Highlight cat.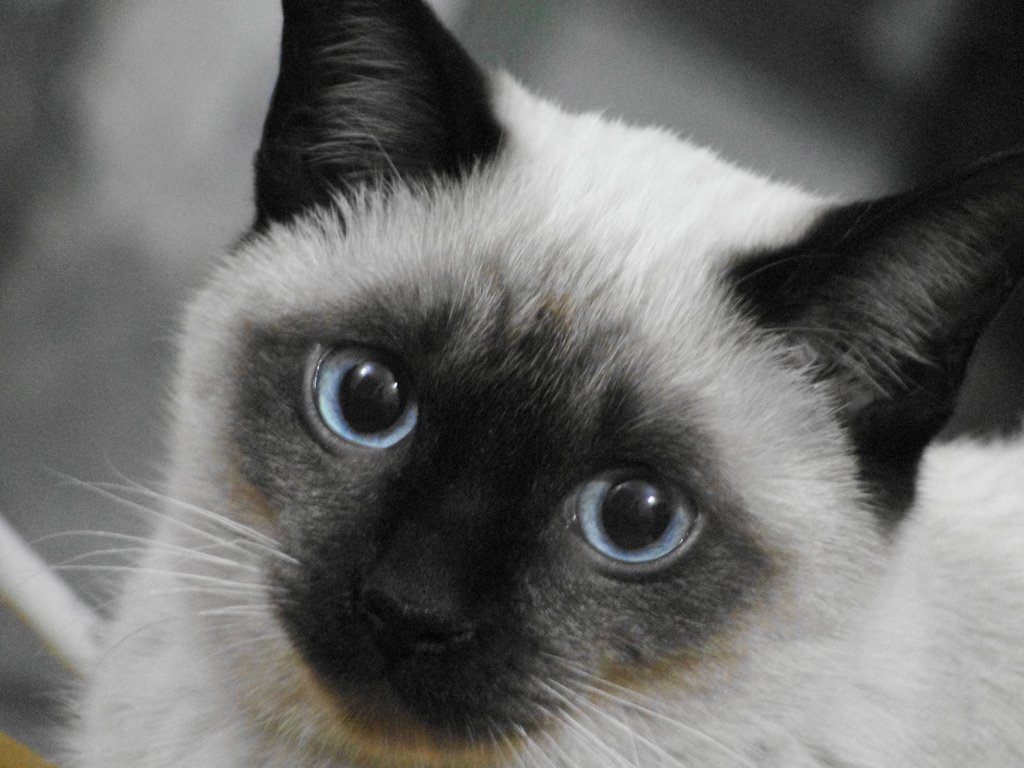
Highlighted region: x1=46 y1=0 x2=1023 y2=767.
